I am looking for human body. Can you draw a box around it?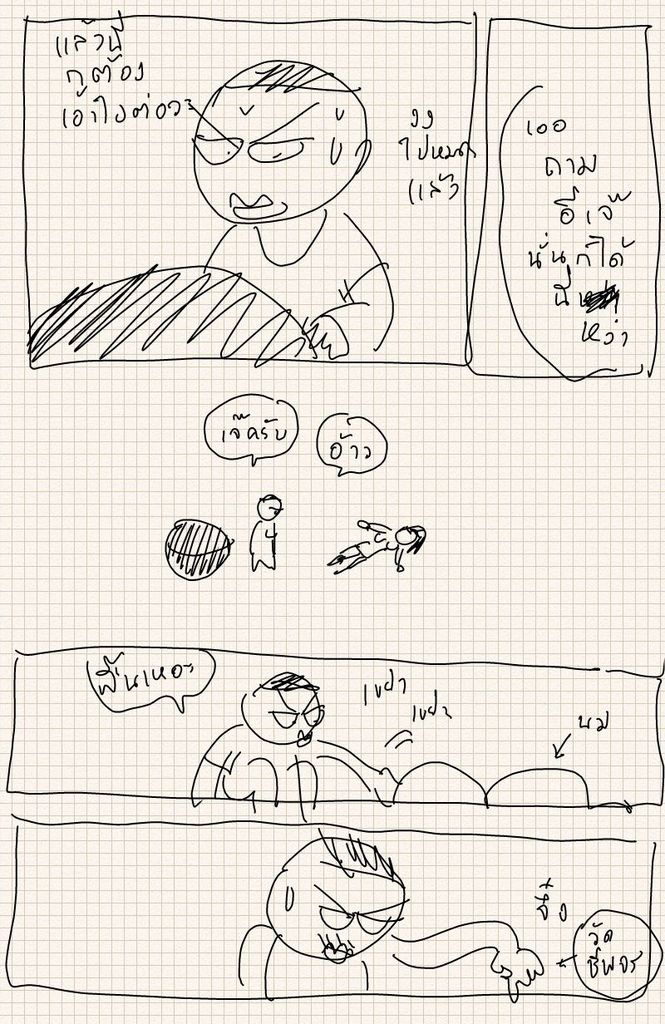
Sure, the bounding box is select_region(249, 519, 276, 574).
